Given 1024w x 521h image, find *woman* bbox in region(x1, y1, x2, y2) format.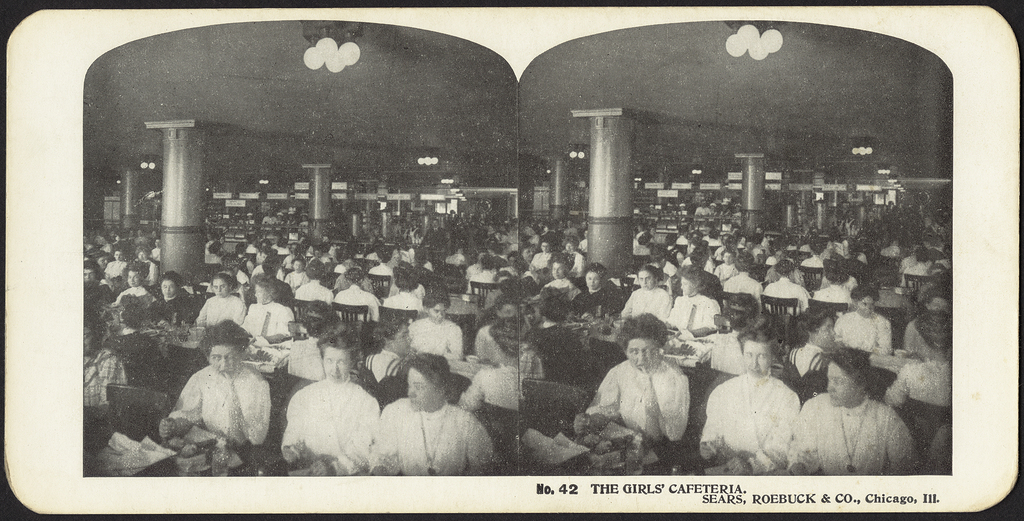
region(531, 238, 555, 269).
